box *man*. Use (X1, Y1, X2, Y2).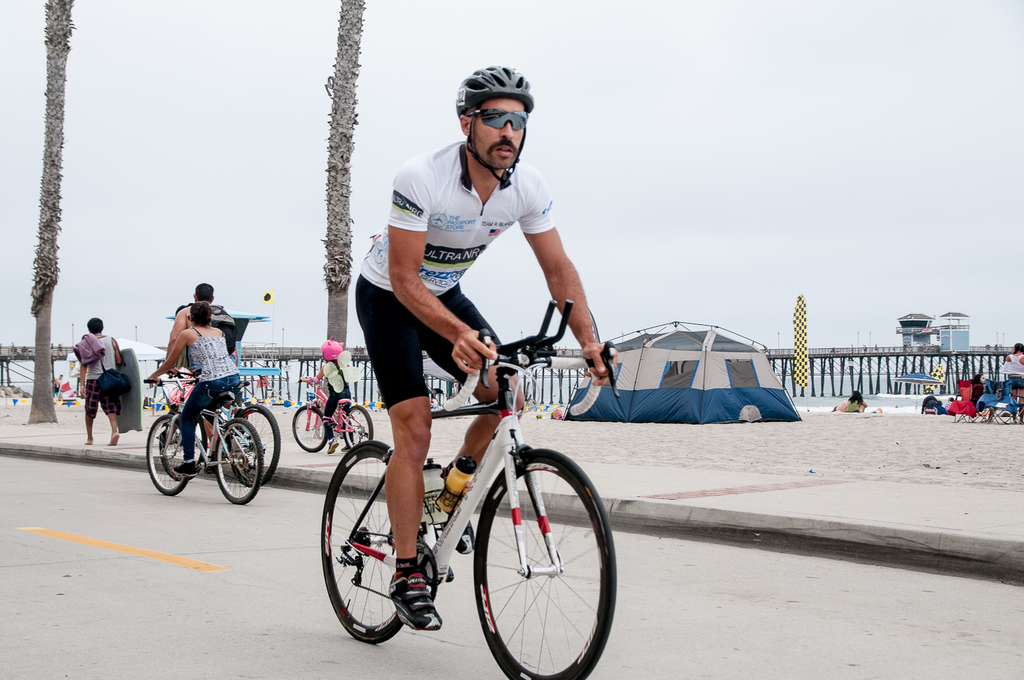
(79, 315, 126, 448).
